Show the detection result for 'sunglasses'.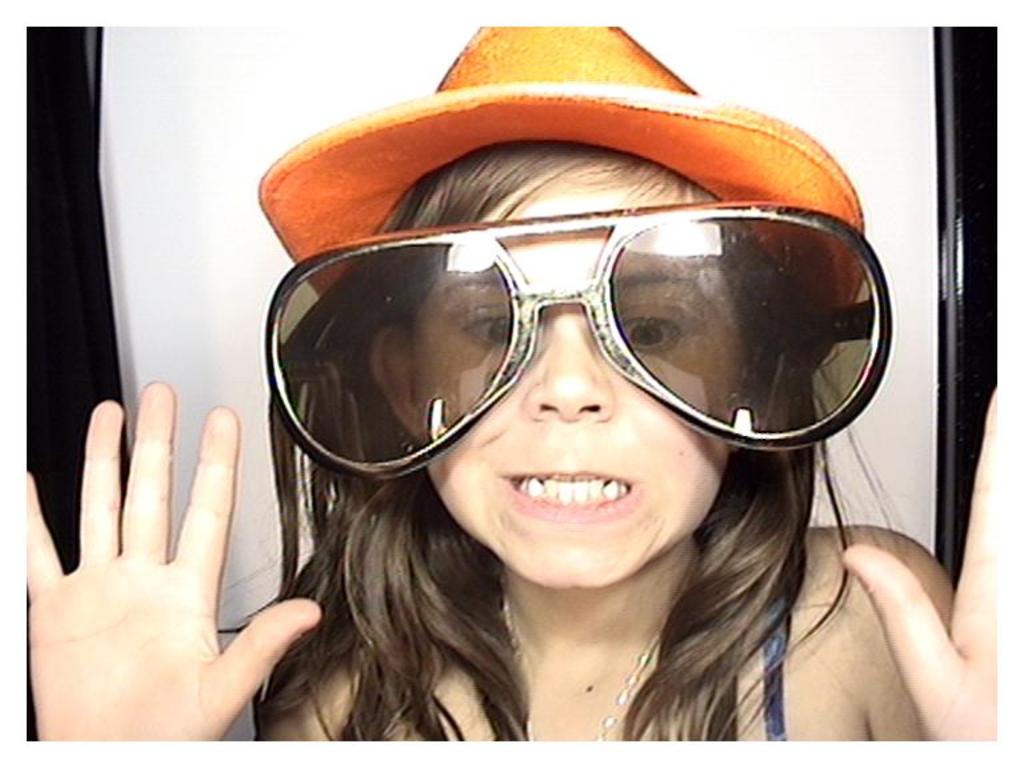
bbox=[264, 203, 892, 473].
